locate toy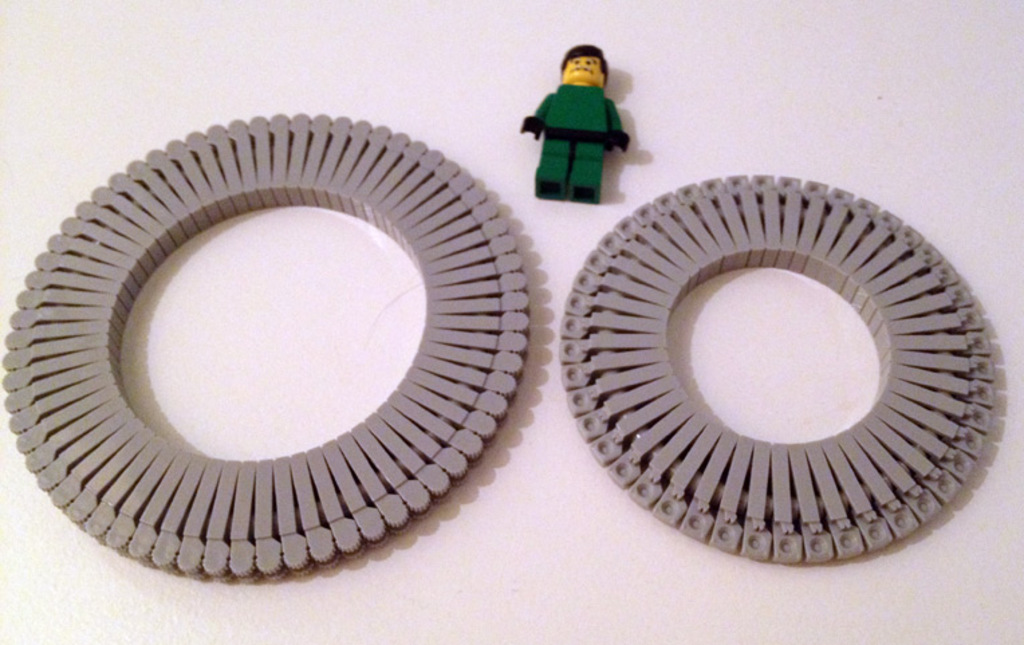
(528,42,646,205)
